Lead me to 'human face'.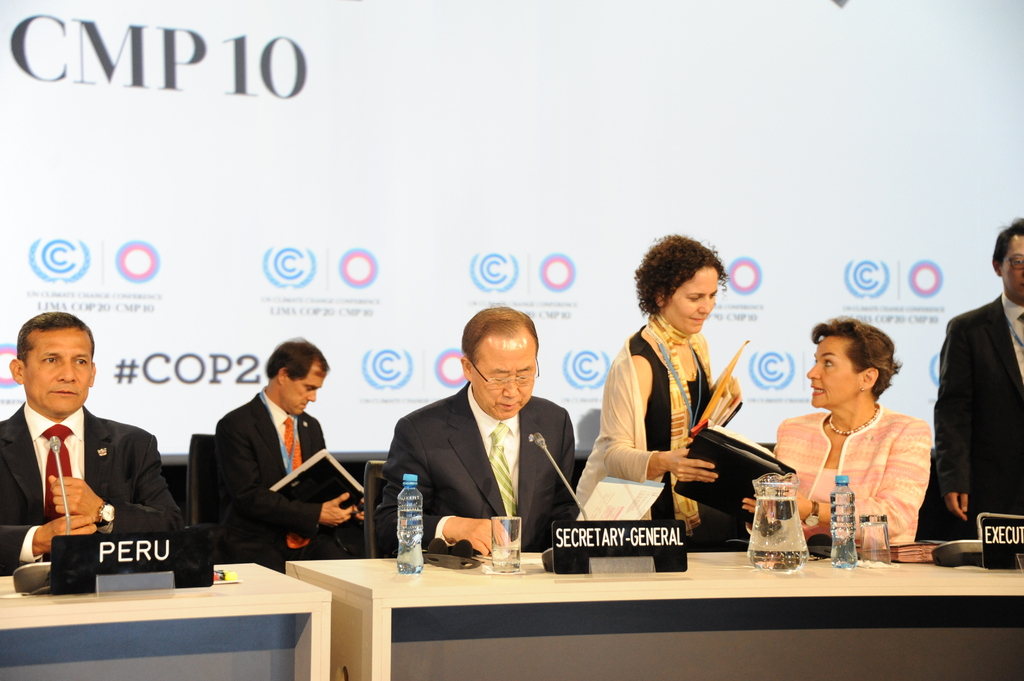
Lead to locate(664, 269, 716, 335).
